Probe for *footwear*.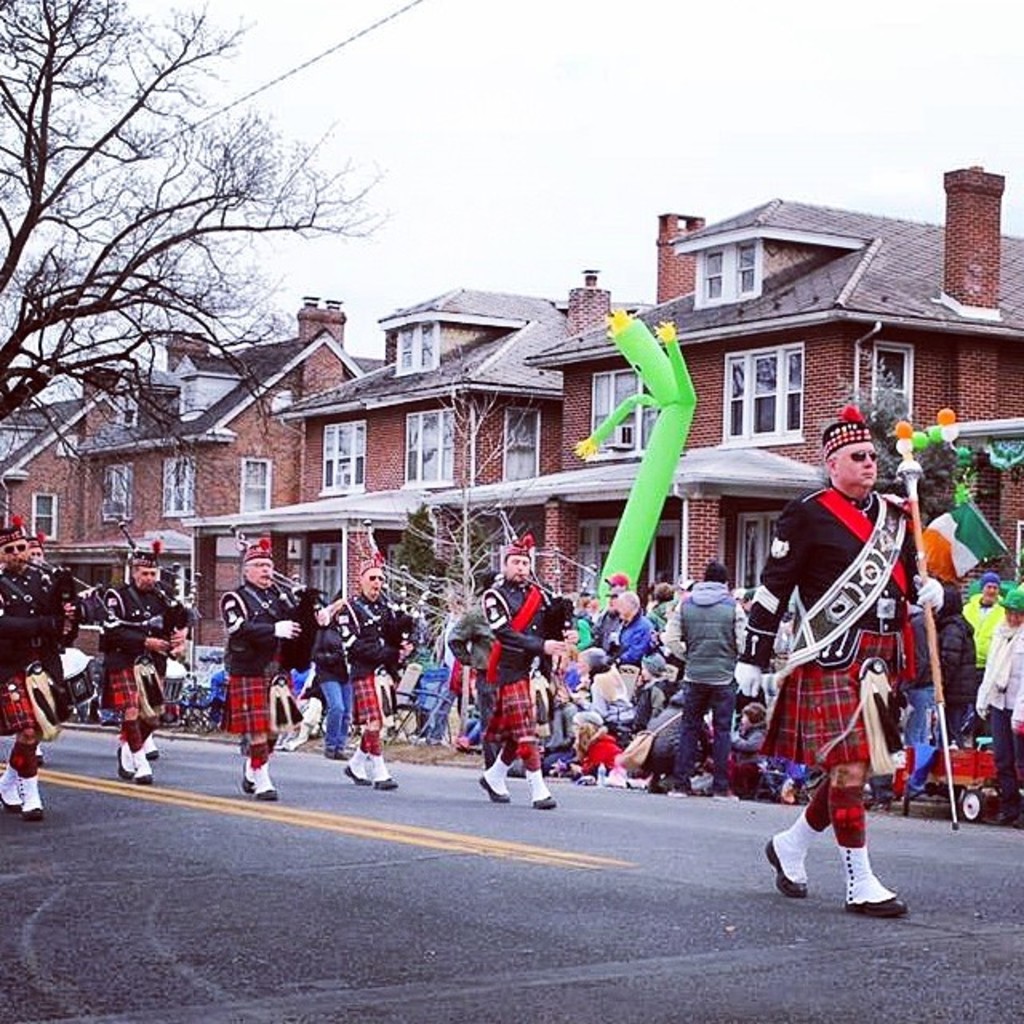
Probe result: crop(19, 744, 48, 766).
